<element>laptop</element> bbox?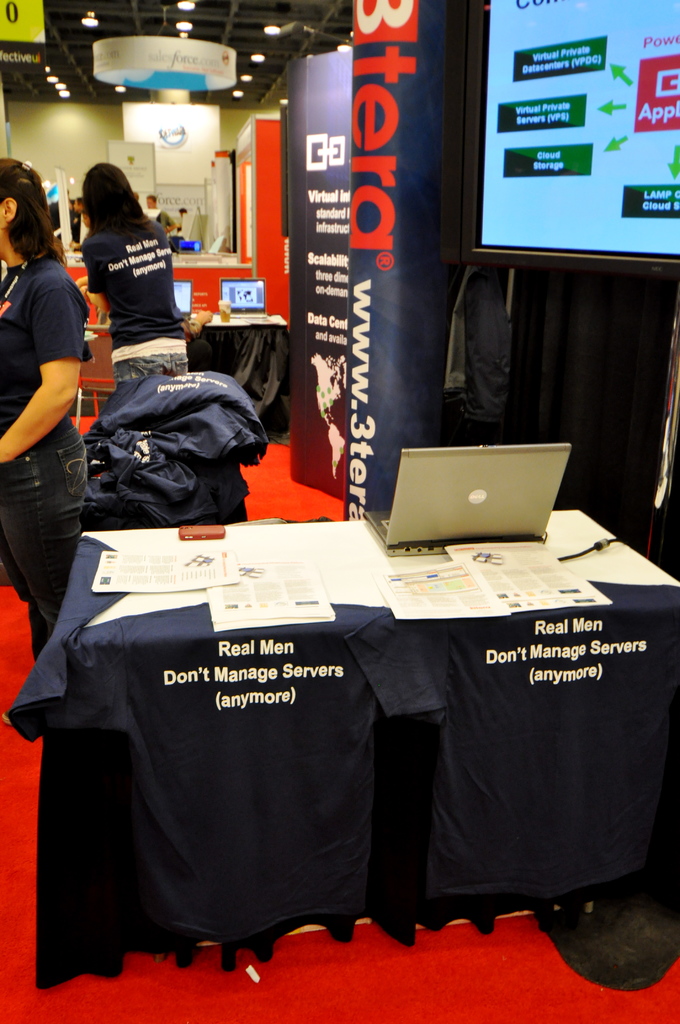
(170, 278, 193, 319)
